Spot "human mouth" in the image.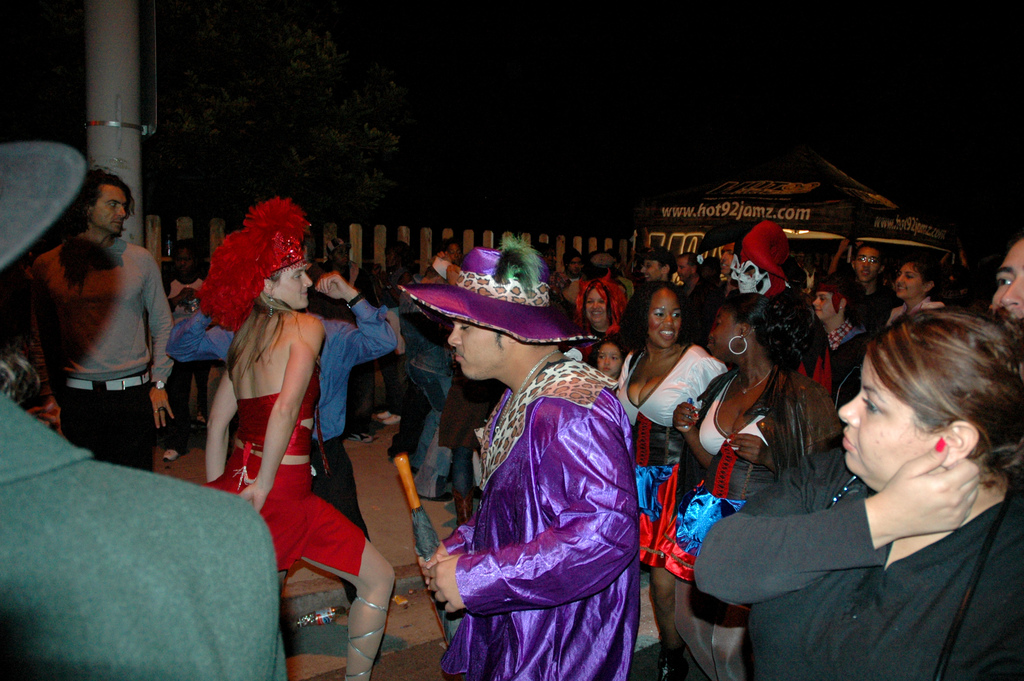
"human mouth" found at x1=456 y1=350 x2=464 y2=366.
